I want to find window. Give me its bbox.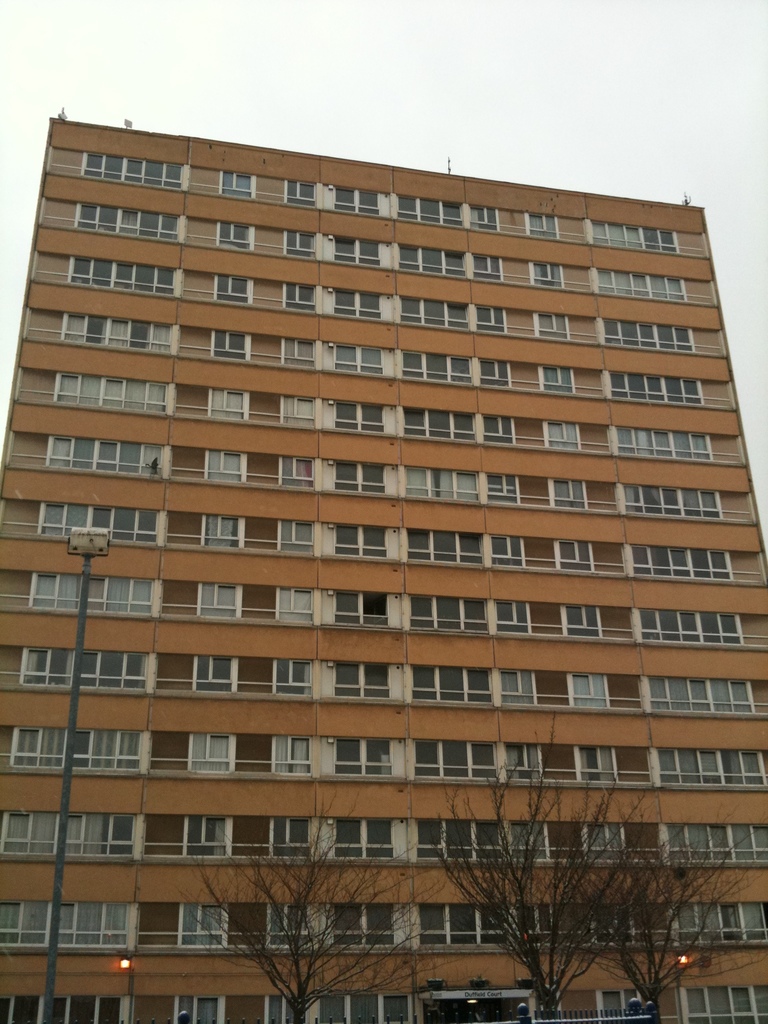
bbox=(637, 607, 741, 643).
